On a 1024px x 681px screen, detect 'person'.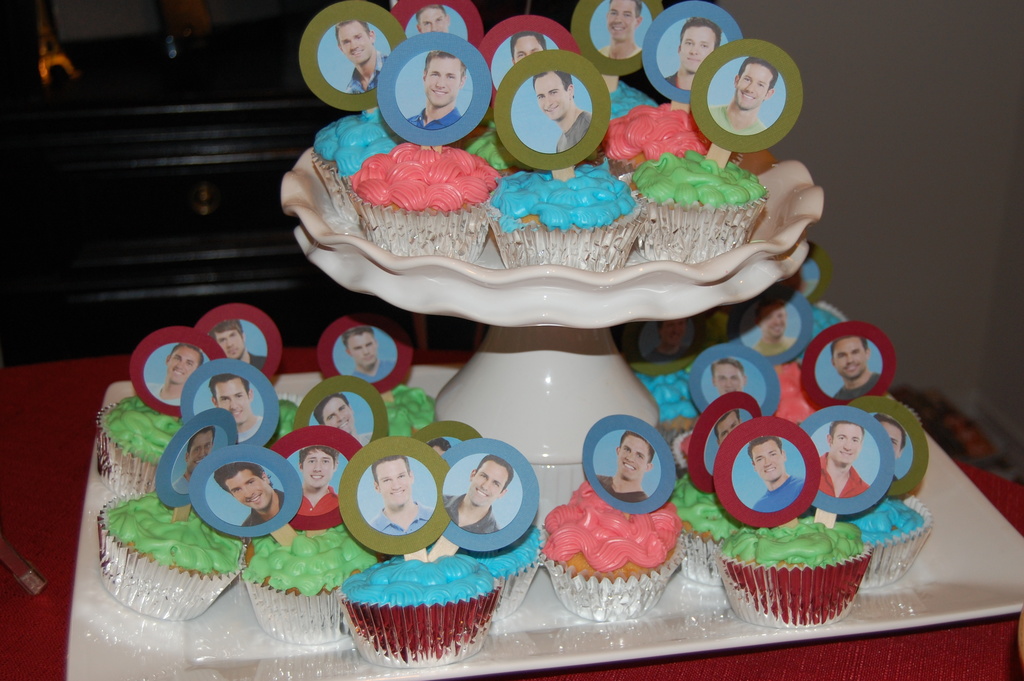
pyautogui.locateOnScreen(808, 425, 870, 500).
